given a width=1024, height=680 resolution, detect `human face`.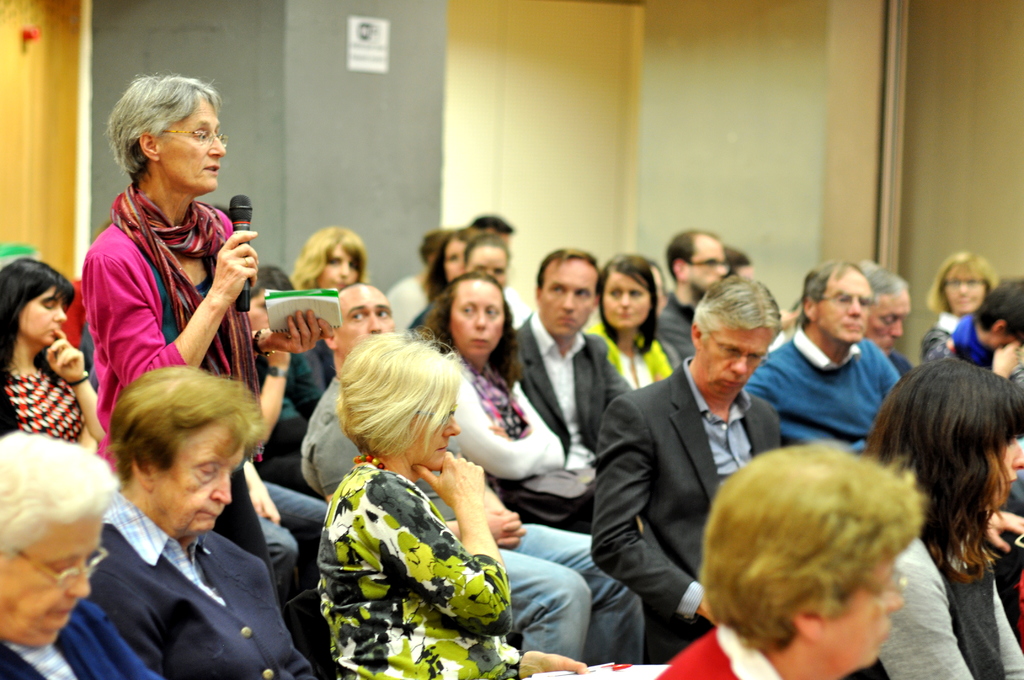
[left=16, top=282, right=66, bottom=344].
